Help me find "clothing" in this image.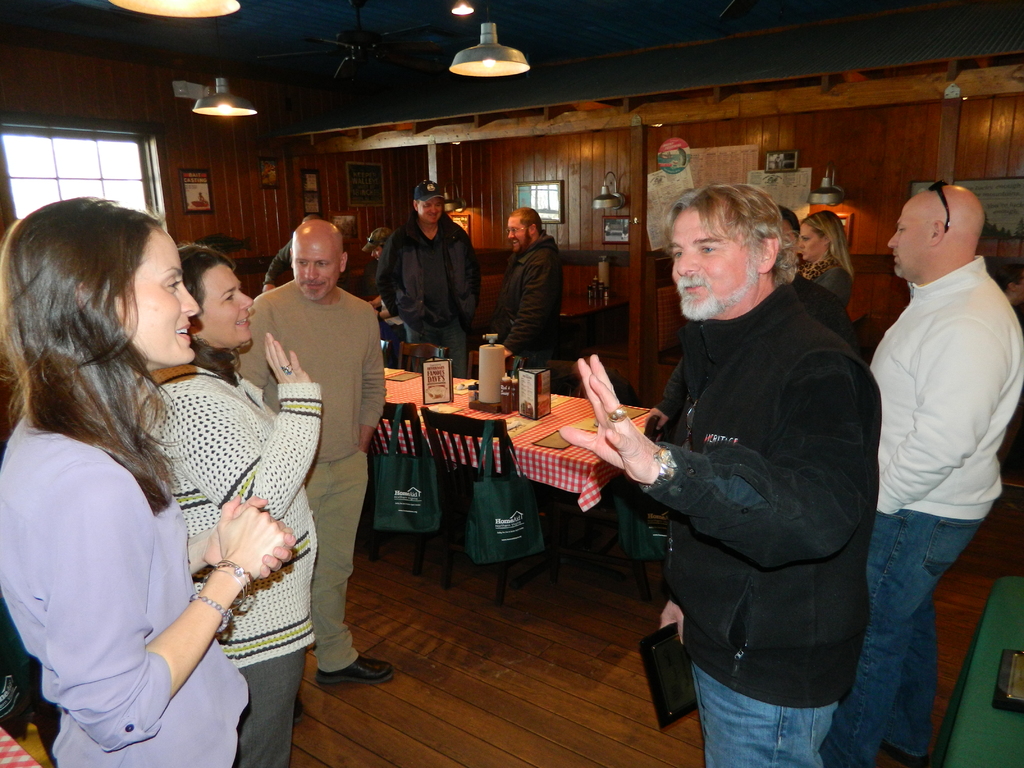
Found it: bbox=(696, 671, 838, 767).
